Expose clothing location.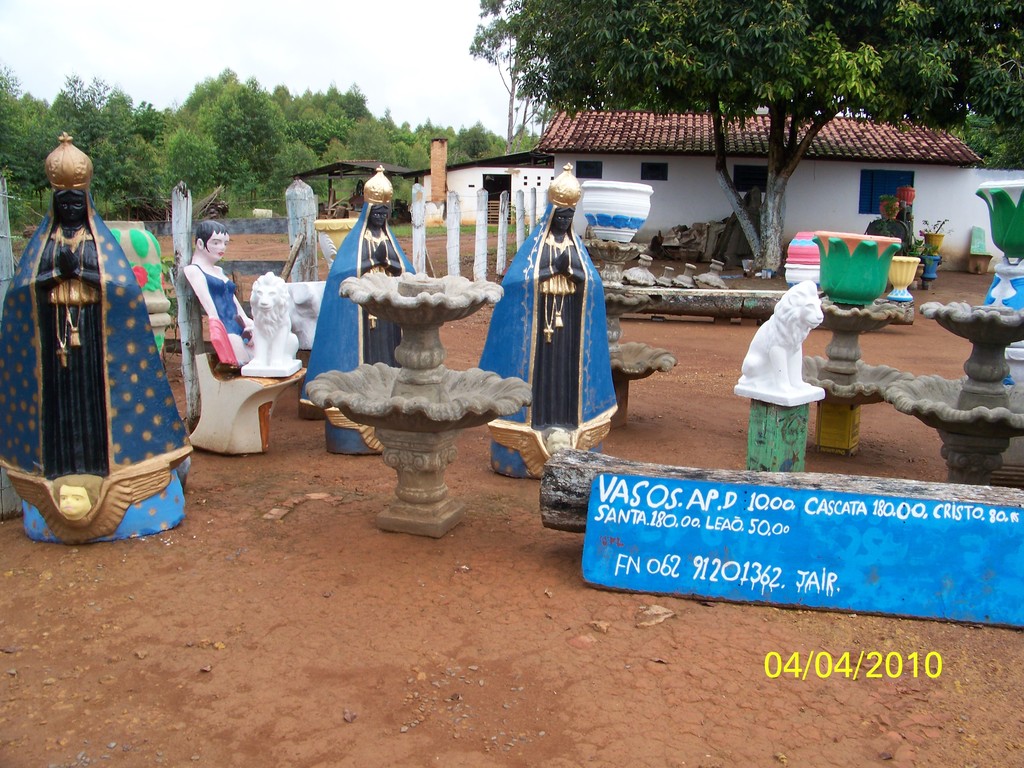
Exposed at (0,179,196,483).
